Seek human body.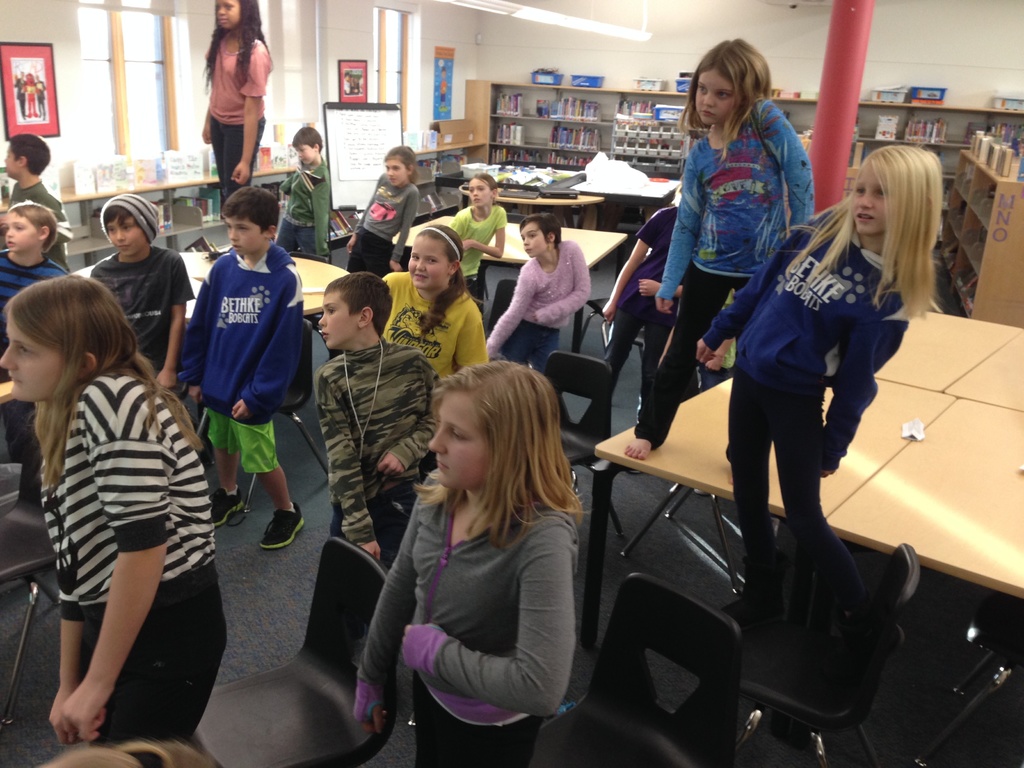
l=351, t=467, r=579, b=767.
